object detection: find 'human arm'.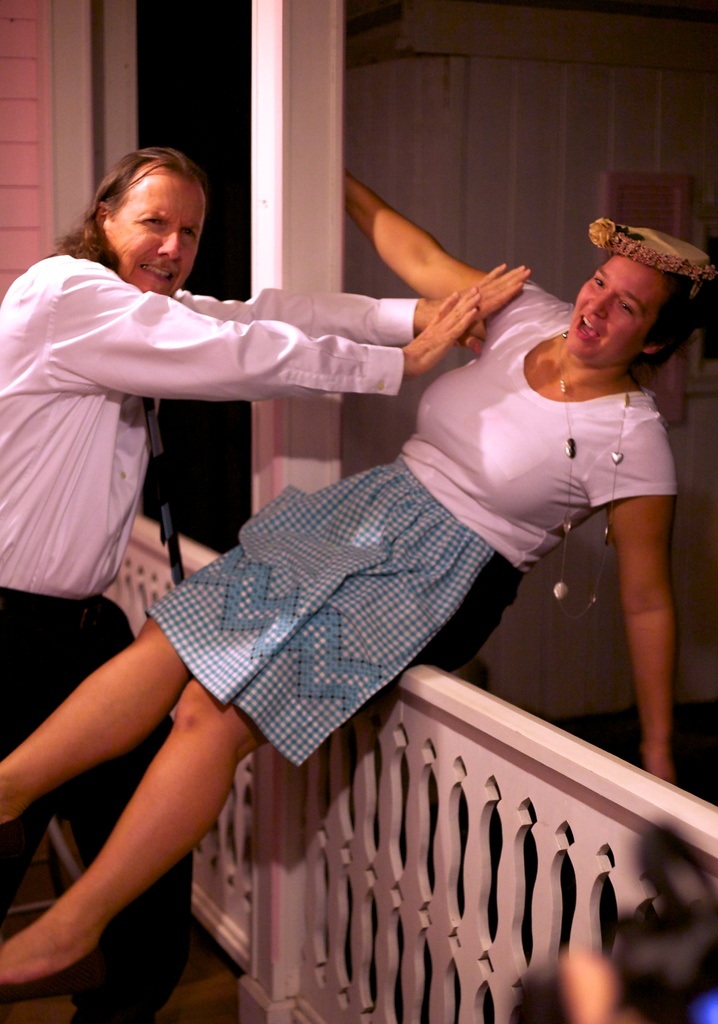
[x1=346, y1=161, x2=512, y2=346].
